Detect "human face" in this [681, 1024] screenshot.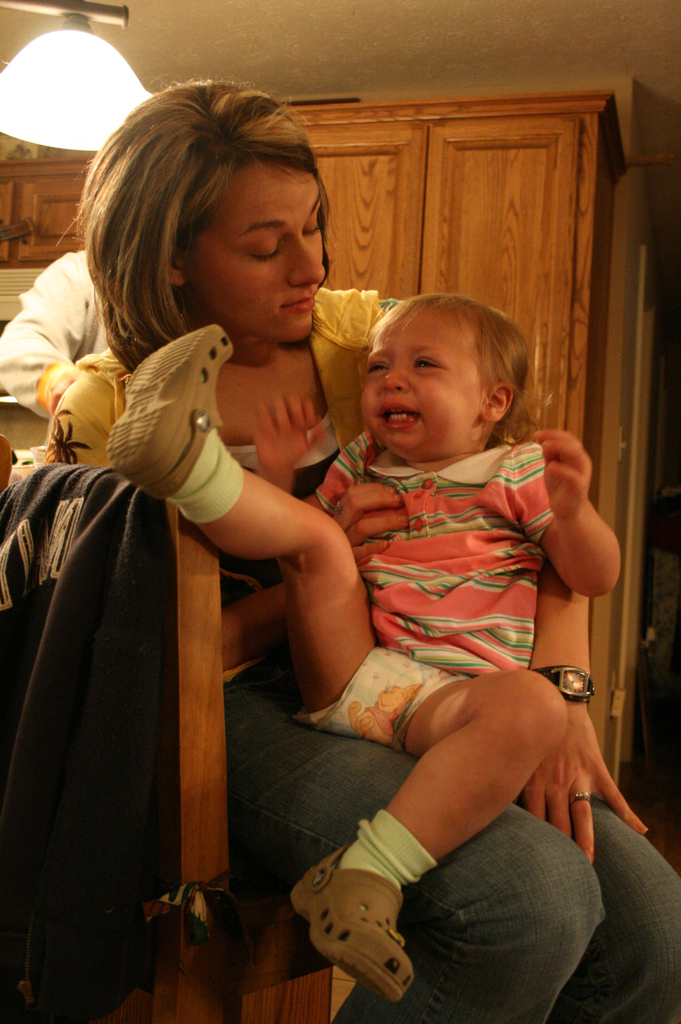
Detection: rect(196, 169, 326, 344).
